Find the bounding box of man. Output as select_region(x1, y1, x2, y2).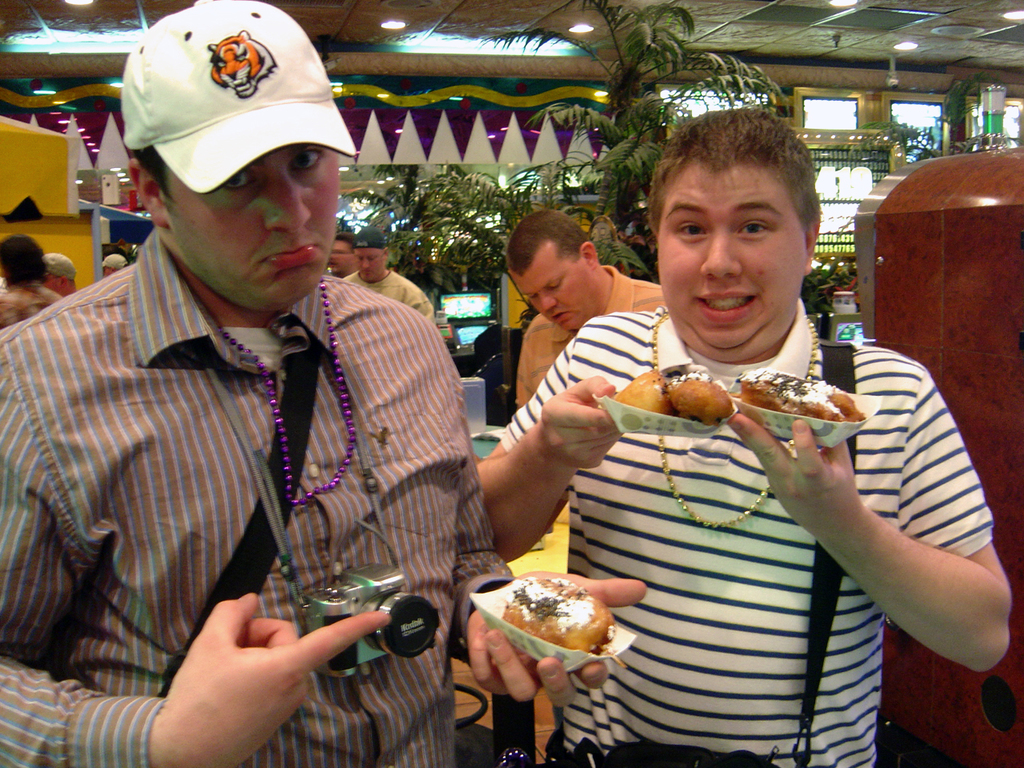
select_region(0, 234, 62, 330).
